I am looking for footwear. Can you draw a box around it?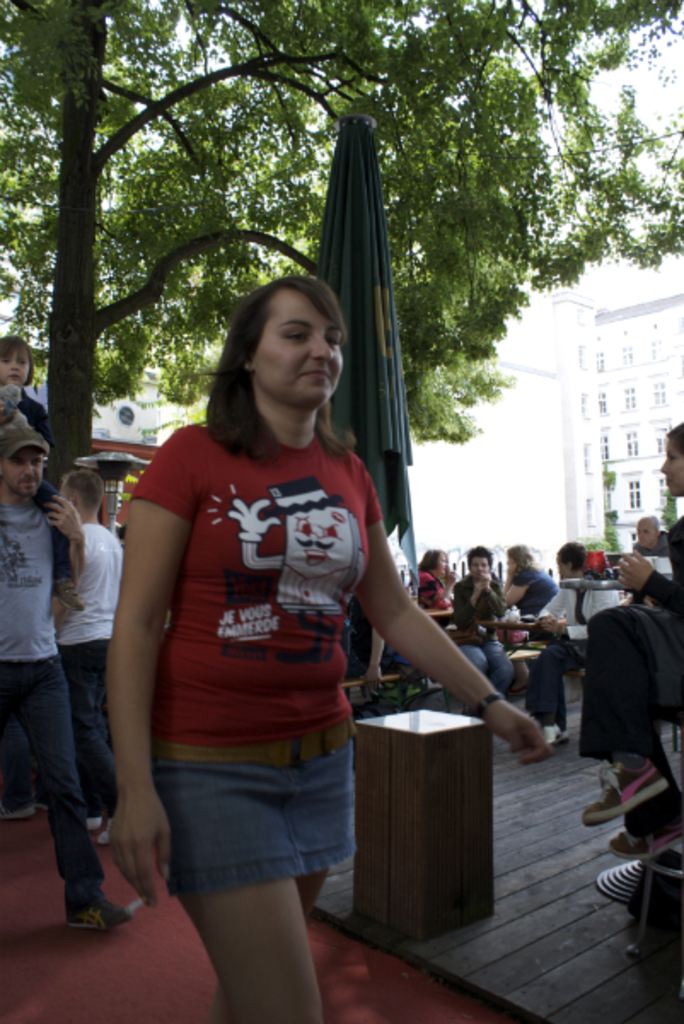
Sure, the bounding box is 96:831:113:847.
